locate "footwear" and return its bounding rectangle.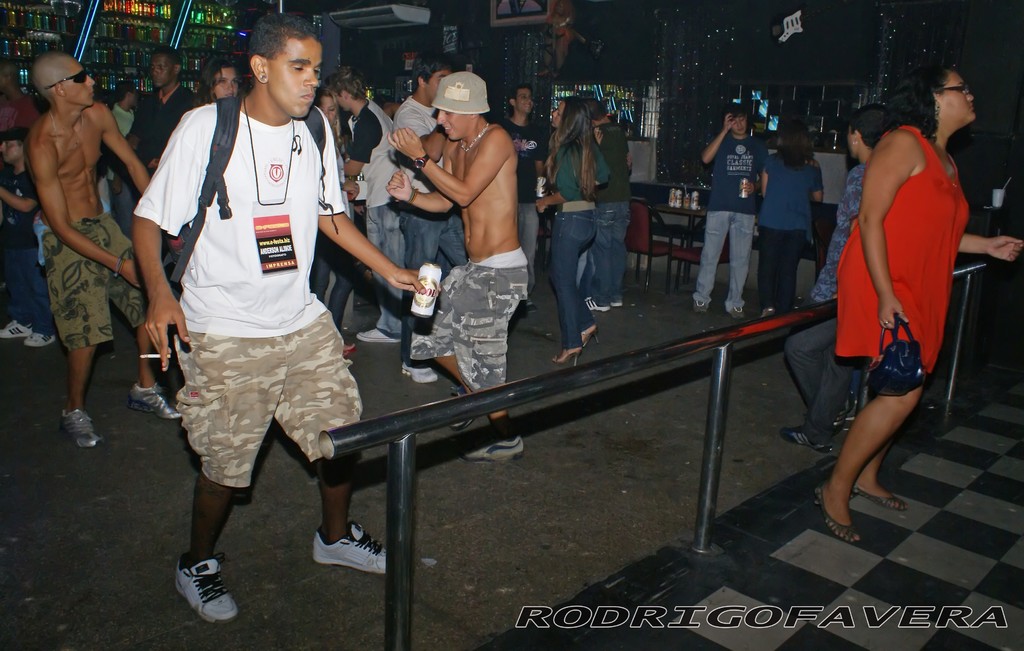
(127, 384, 181, 418).
